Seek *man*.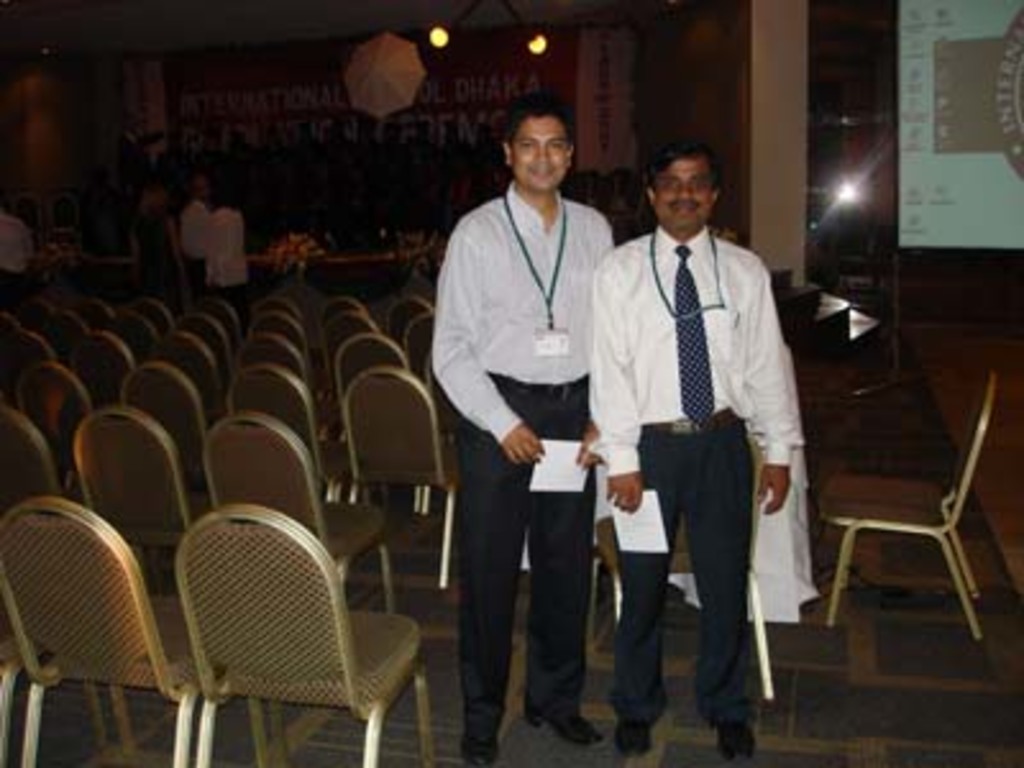
197/200/256/312.
